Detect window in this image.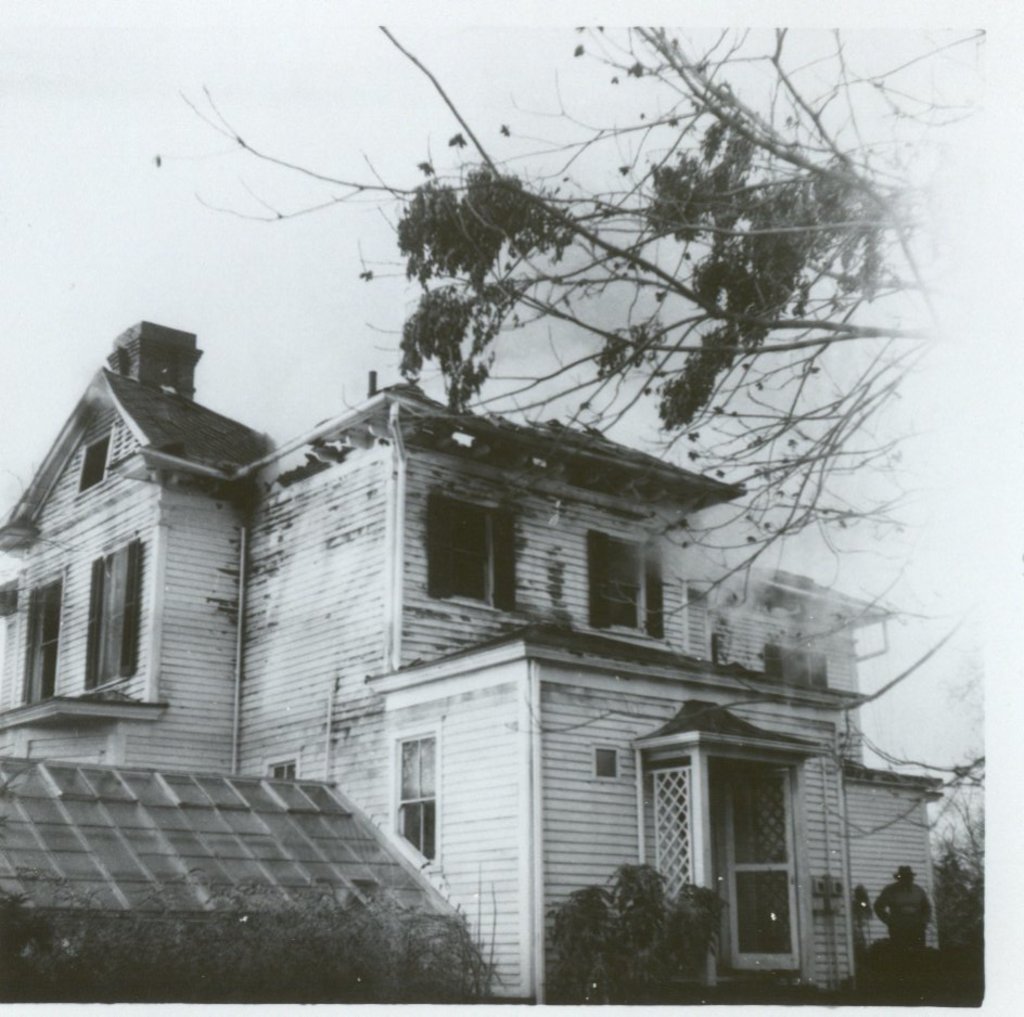
Detection: select_region(428, 497, 514, 615).
